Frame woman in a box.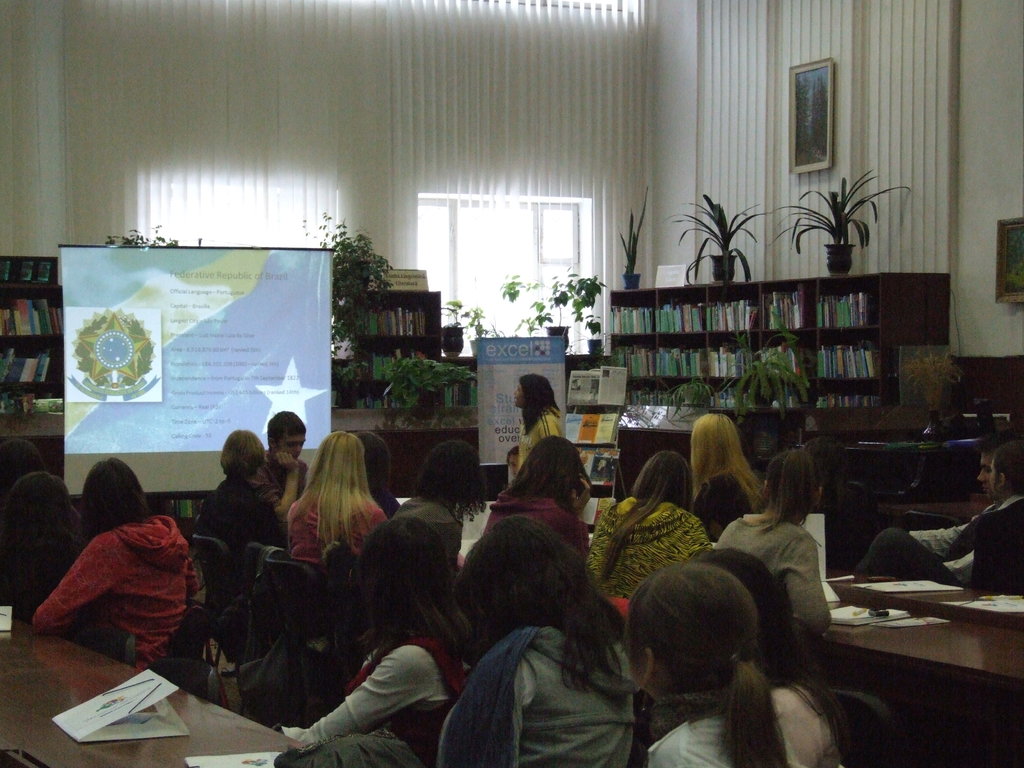
pyautogui.locateOnScreen(511, 373, 567, 472).
